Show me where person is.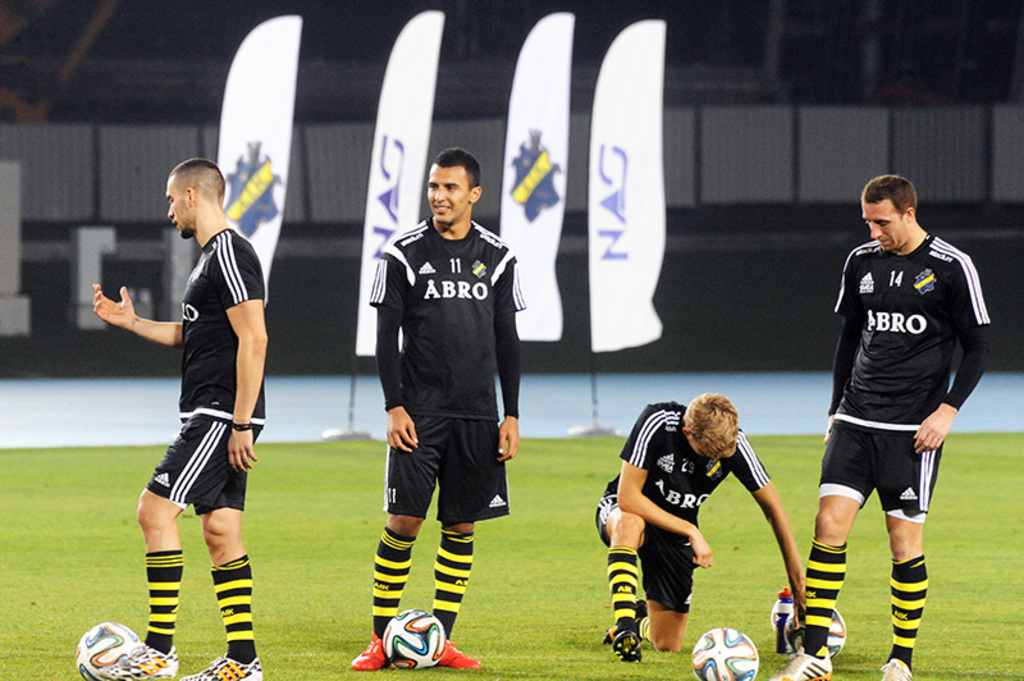
person is at region(95, 151, 271, 678).
